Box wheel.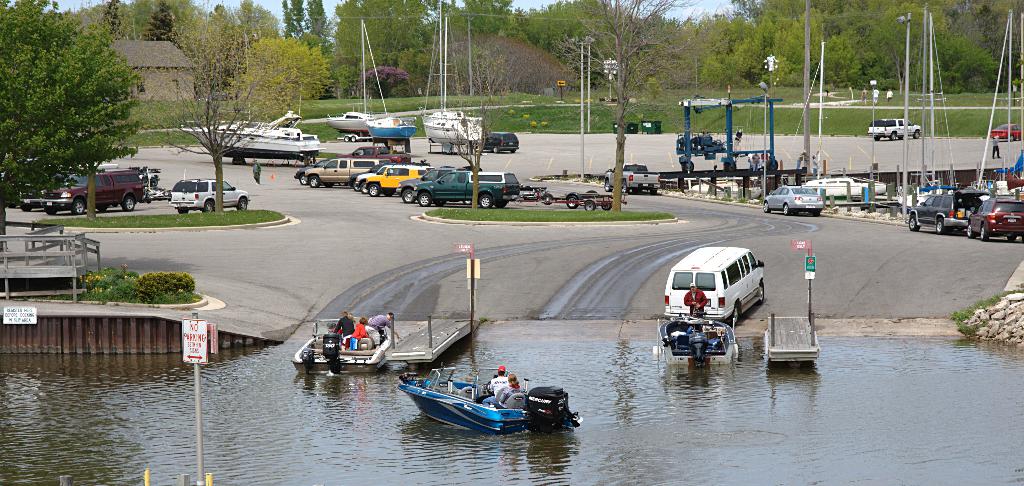
781/206/791/215.
